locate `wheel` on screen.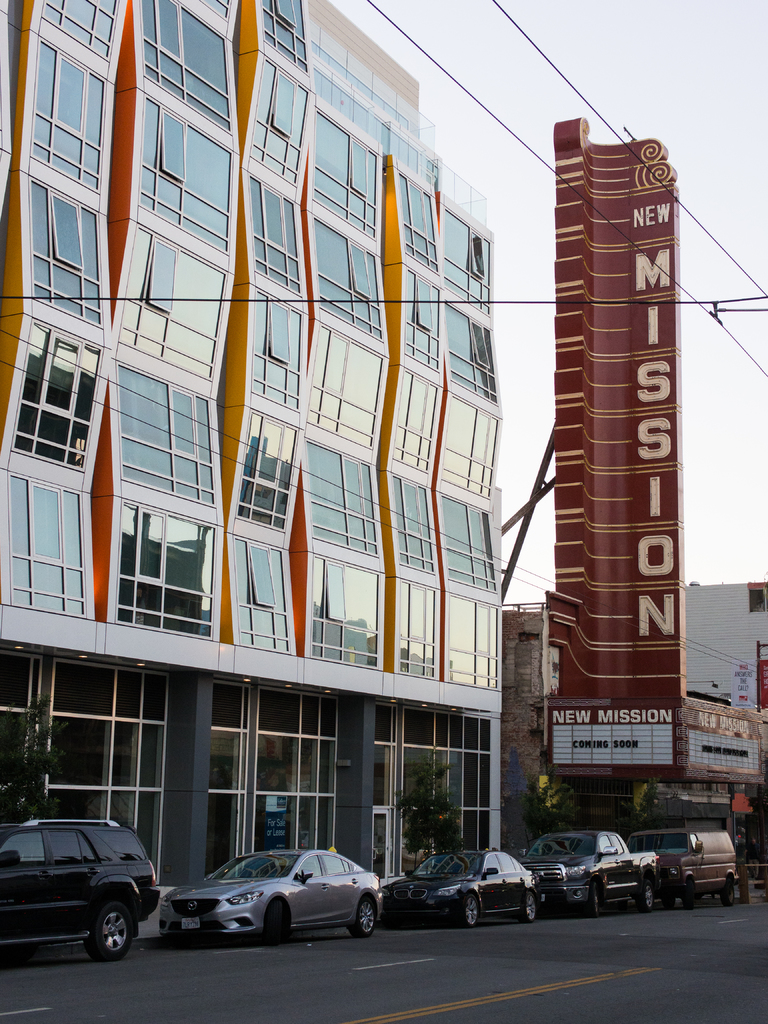
On screen at (518,889,536,920).
